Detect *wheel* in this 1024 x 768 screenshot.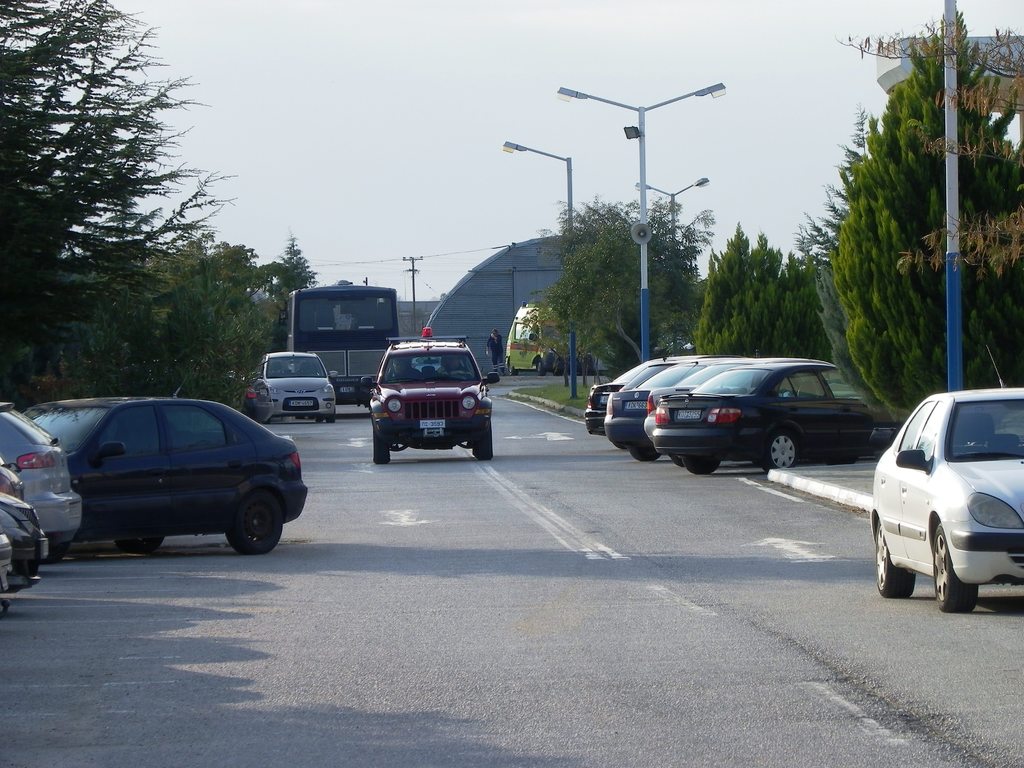
Detection: {"left": 115, "top": 534, "right": 166, "bottom": 552}.
